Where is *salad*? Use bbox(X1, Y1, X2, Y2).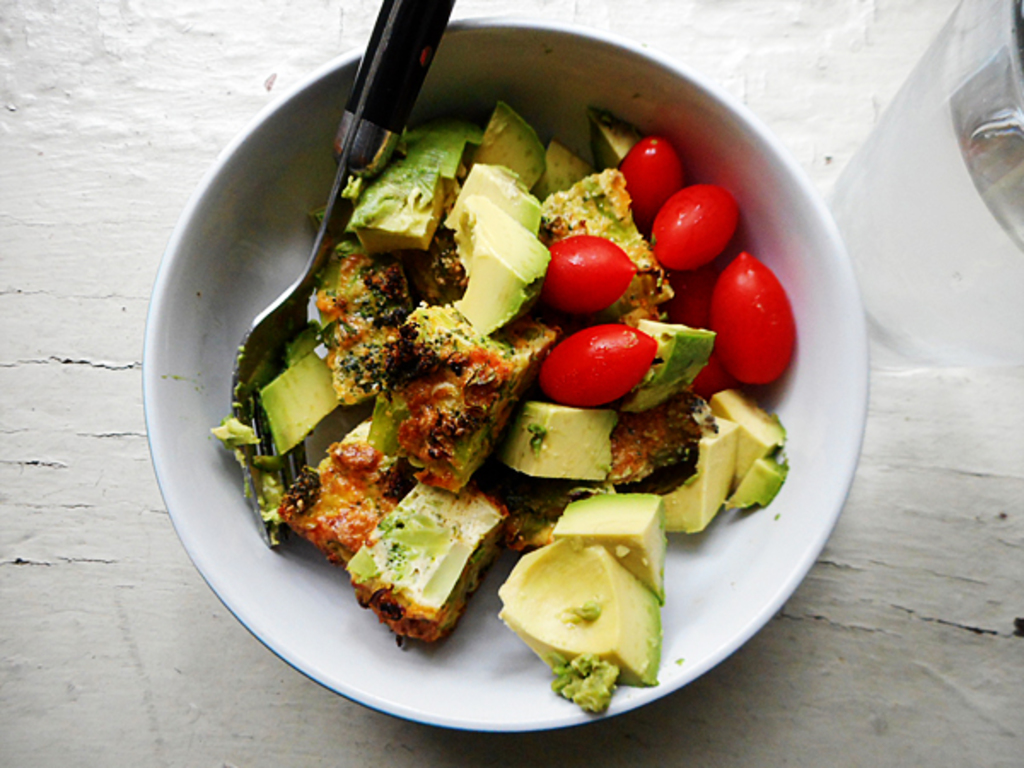
bbox(203, 94, 797, 720).
